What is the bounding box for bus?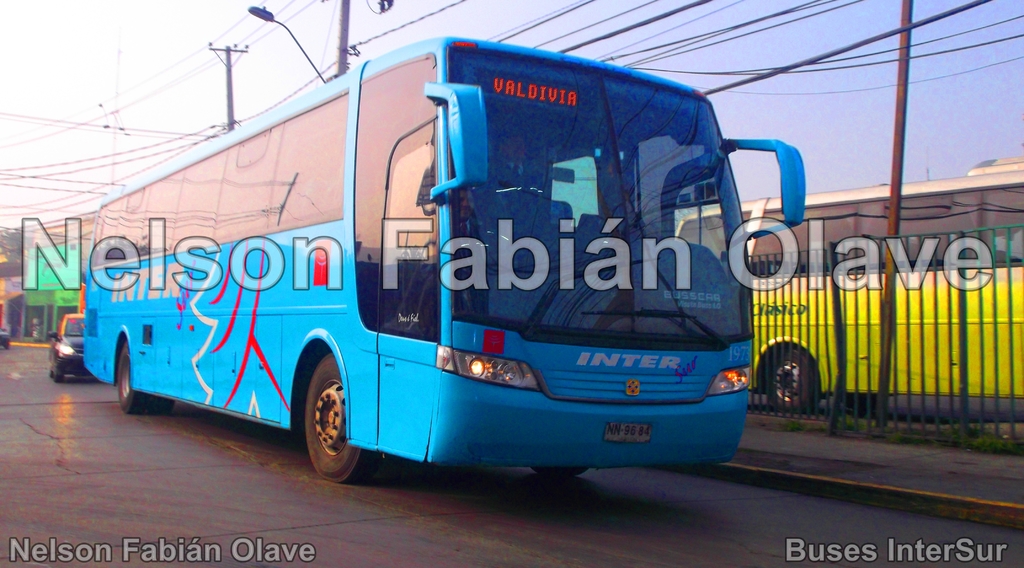
84:36:806:486.
